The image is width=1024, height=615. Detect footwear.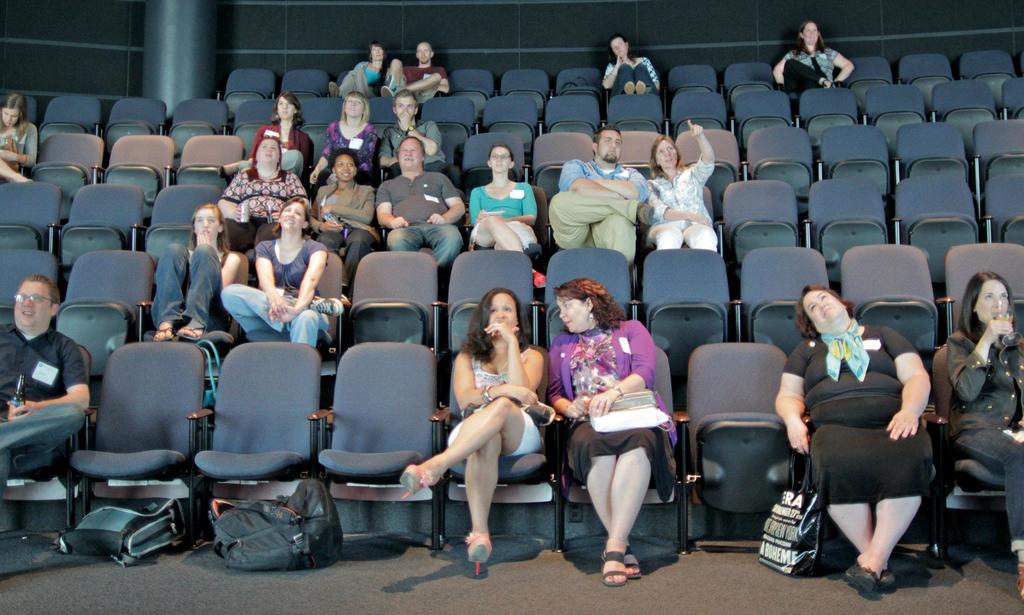
Detection: 179/324/204/338.
